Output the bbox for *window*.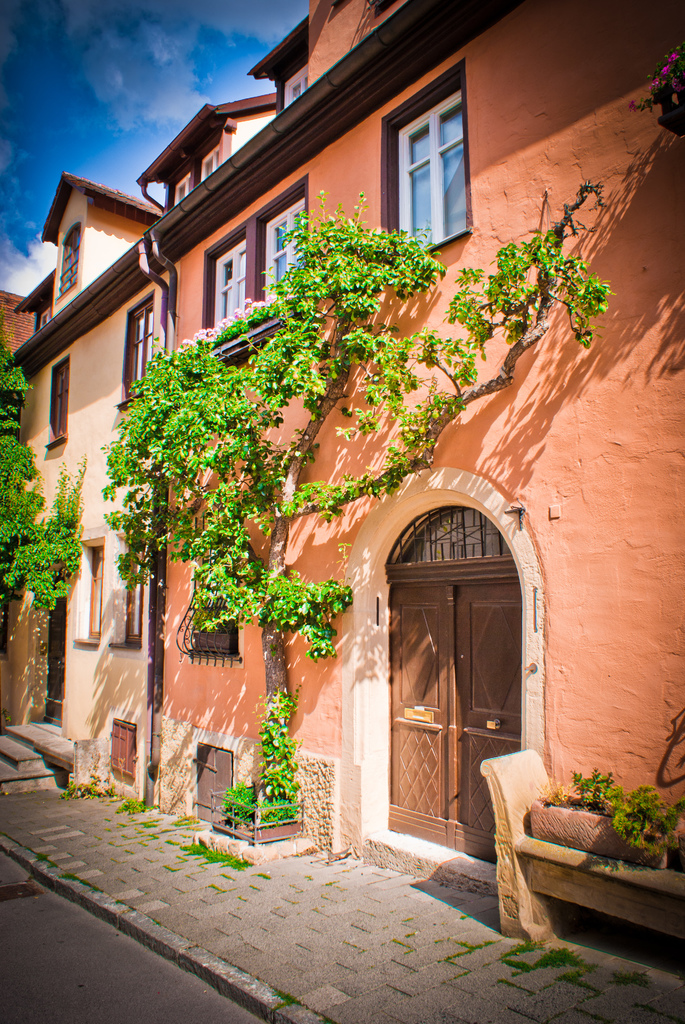
(199, 142, 222, 182).
